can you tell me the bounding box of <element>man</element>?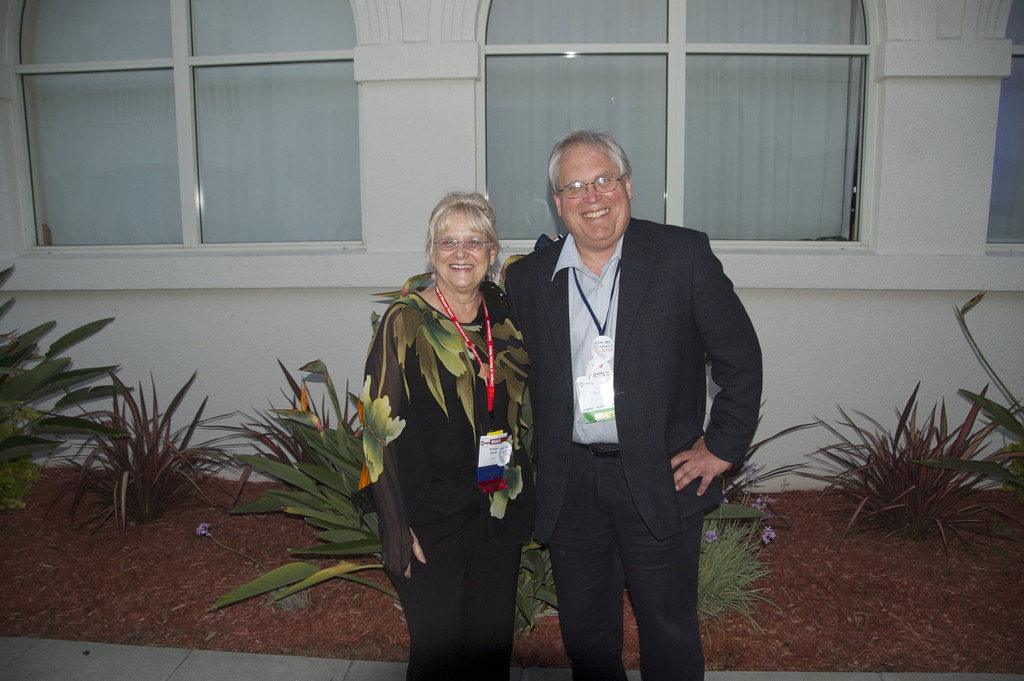
{"x1": 508, "y1": 121, "x2": 769, "y2": 671}.
